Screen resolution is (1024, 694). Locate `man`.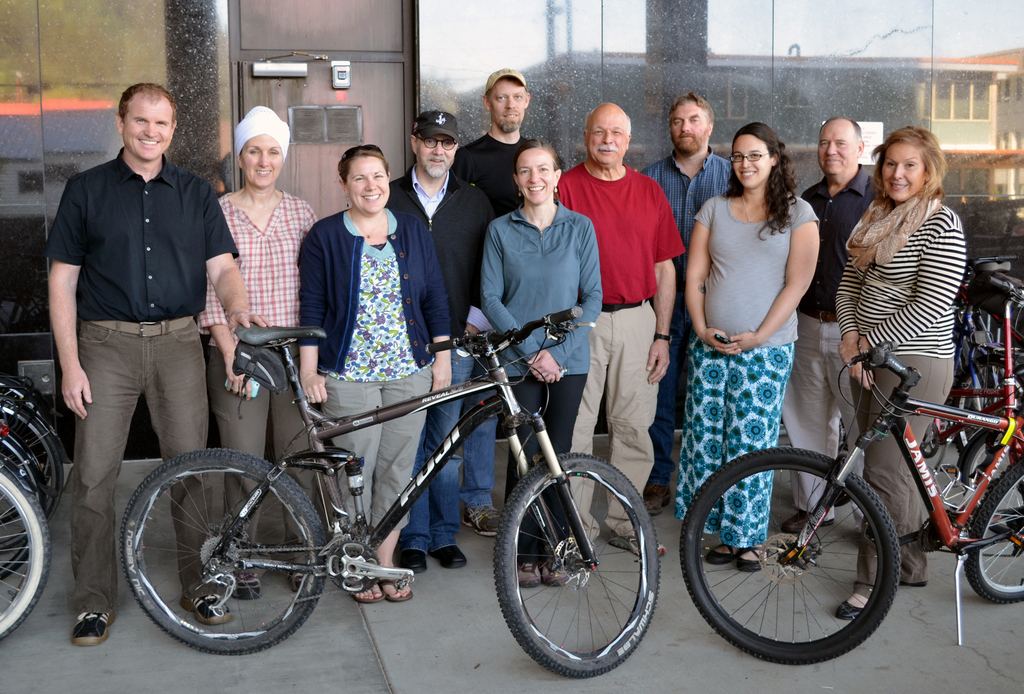
<region>447, 71, 539, 535</region>.
